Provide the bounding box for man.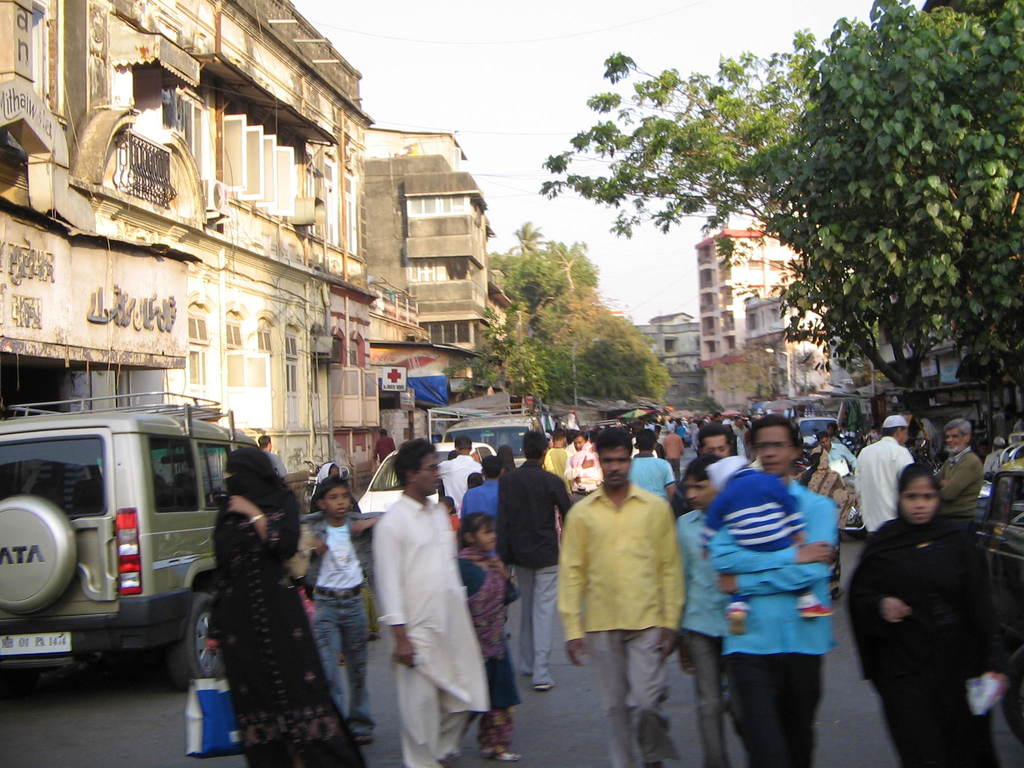
left=819, top=430, right=852, bottom=477.
